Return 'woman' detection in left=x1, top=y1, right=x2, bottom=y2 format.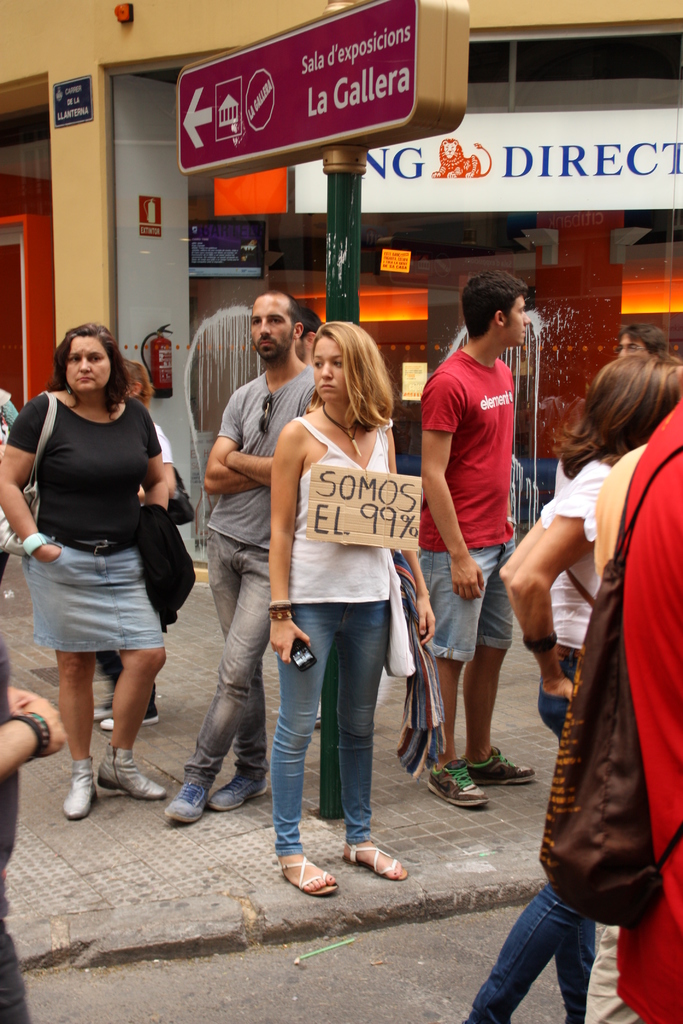
left=460, top=350, right=682, bottom=1023.
